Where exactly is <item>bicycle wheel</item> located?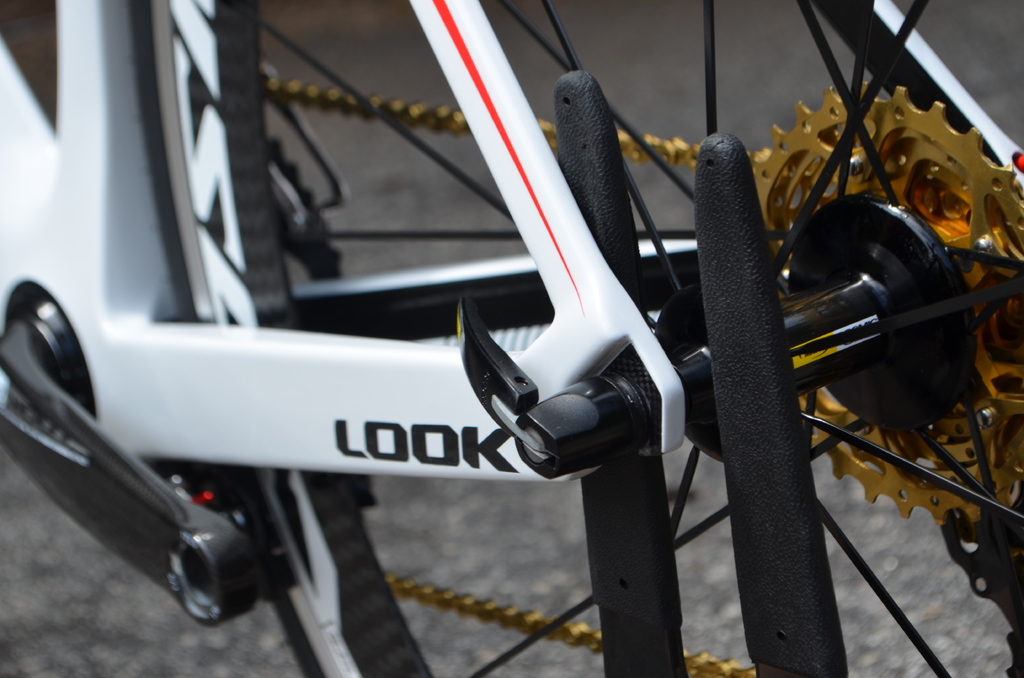
Its bounding box is select_region(152, 0, 1023, 677).
